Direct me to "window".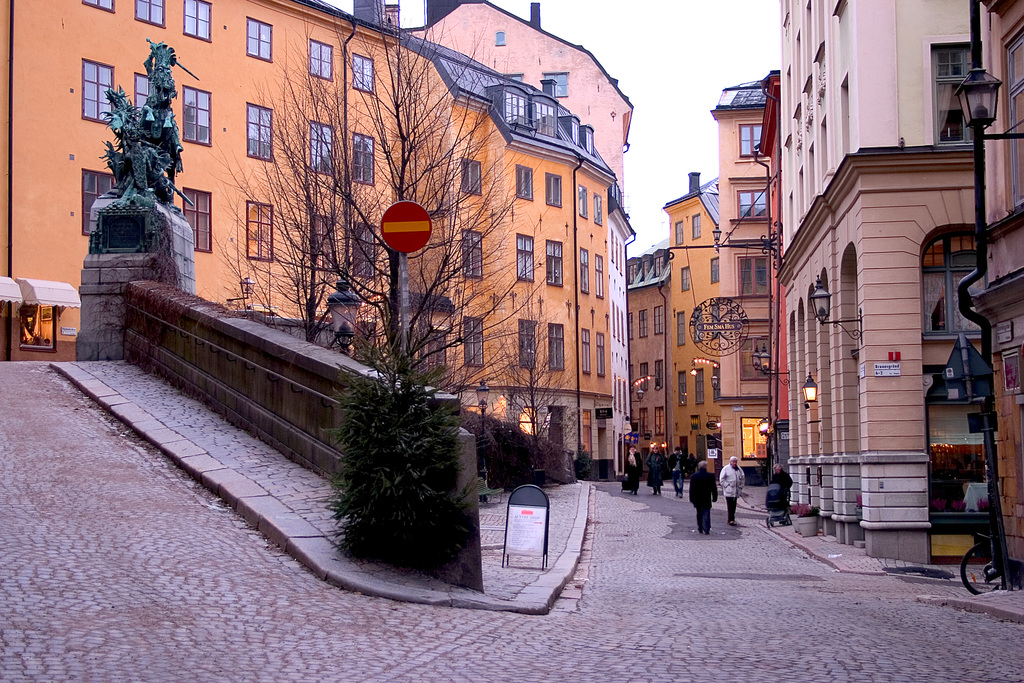
Direction: <bbox>997, 23, 1023, 211</bbox>.
